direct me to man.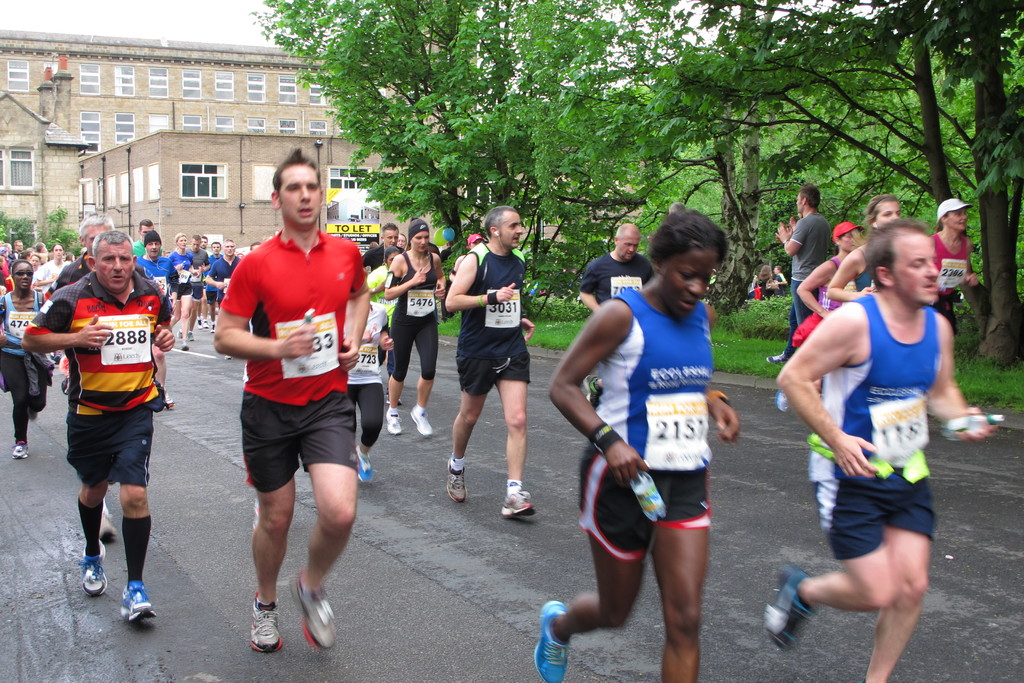
Direction: [131, 215, 163, 257].
